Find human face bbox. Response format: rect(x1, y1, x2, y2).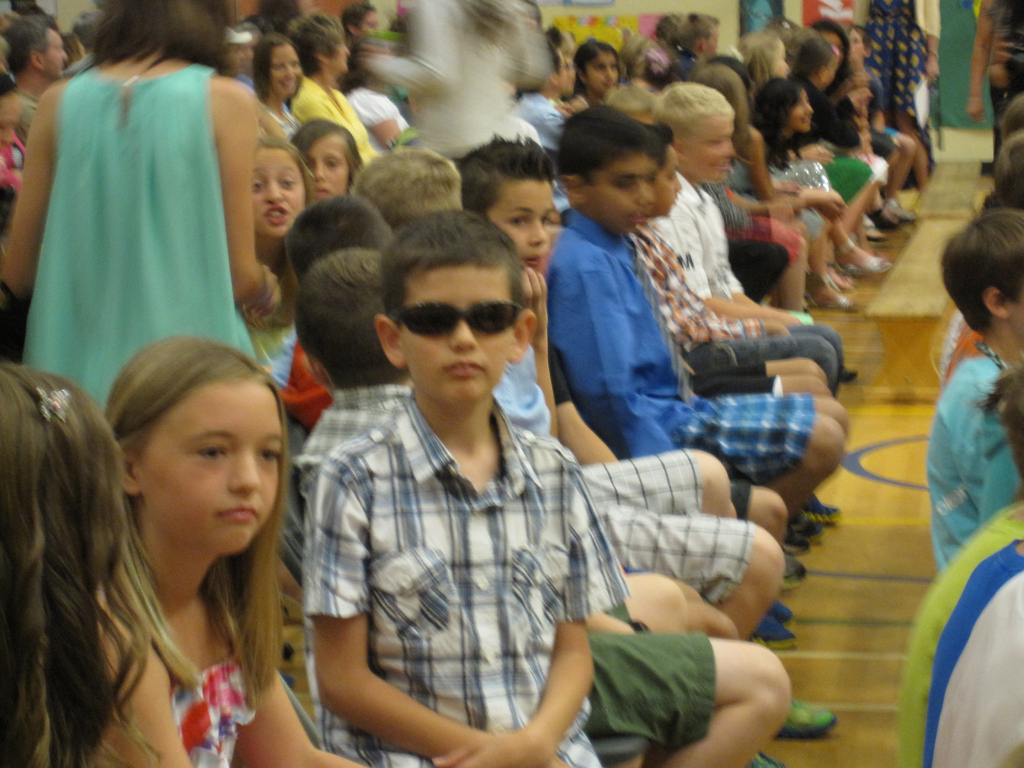
rect(252, 149, 303, 236).
